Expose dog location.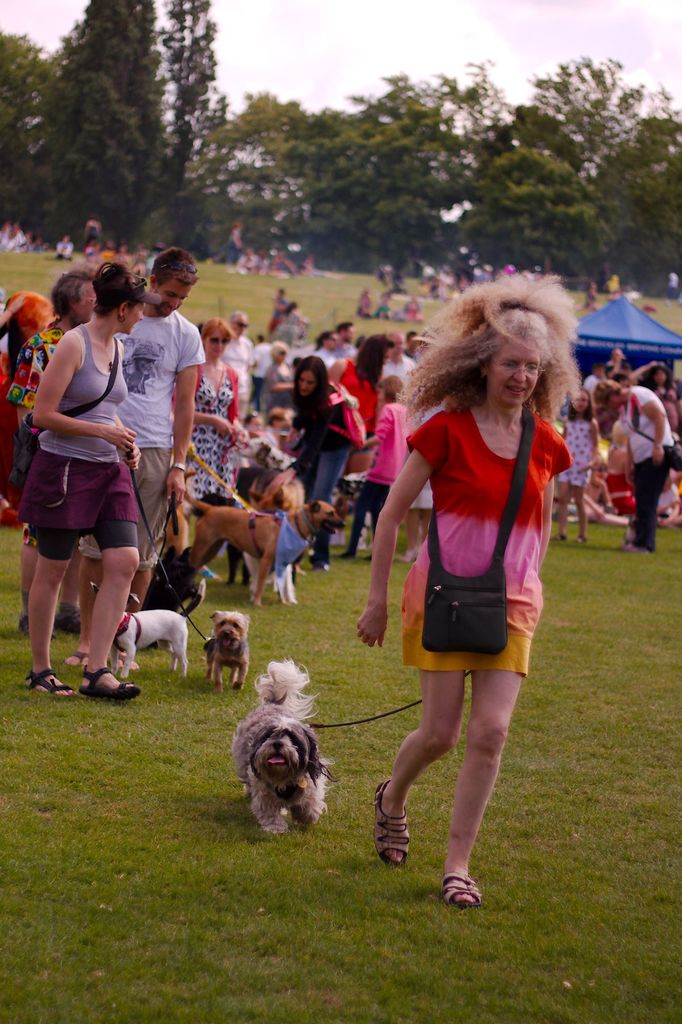
Exposed at [240,433,373,548].
